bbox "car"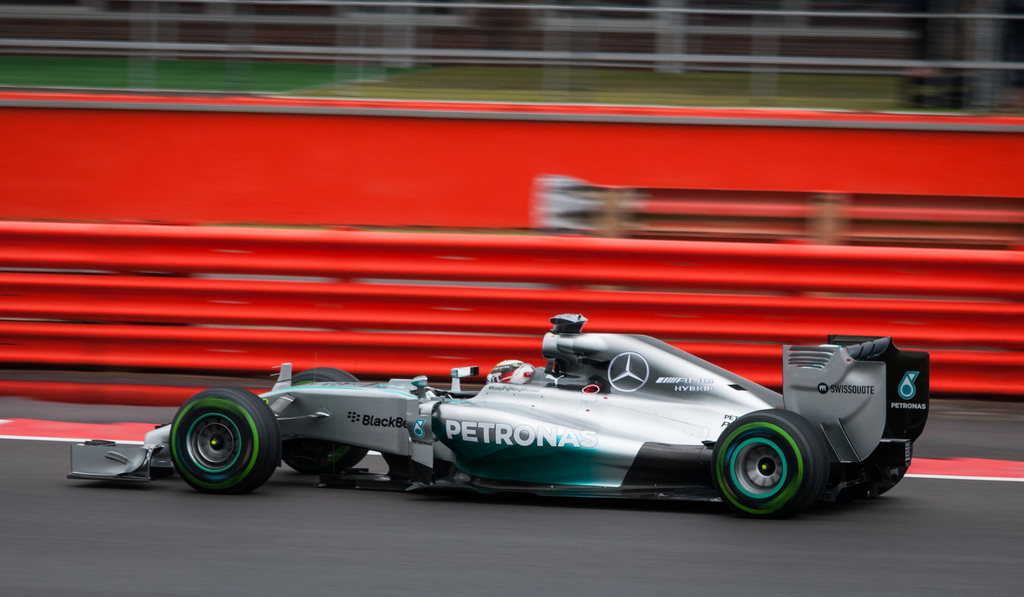
bbox=[68, 310, 929, 515]
